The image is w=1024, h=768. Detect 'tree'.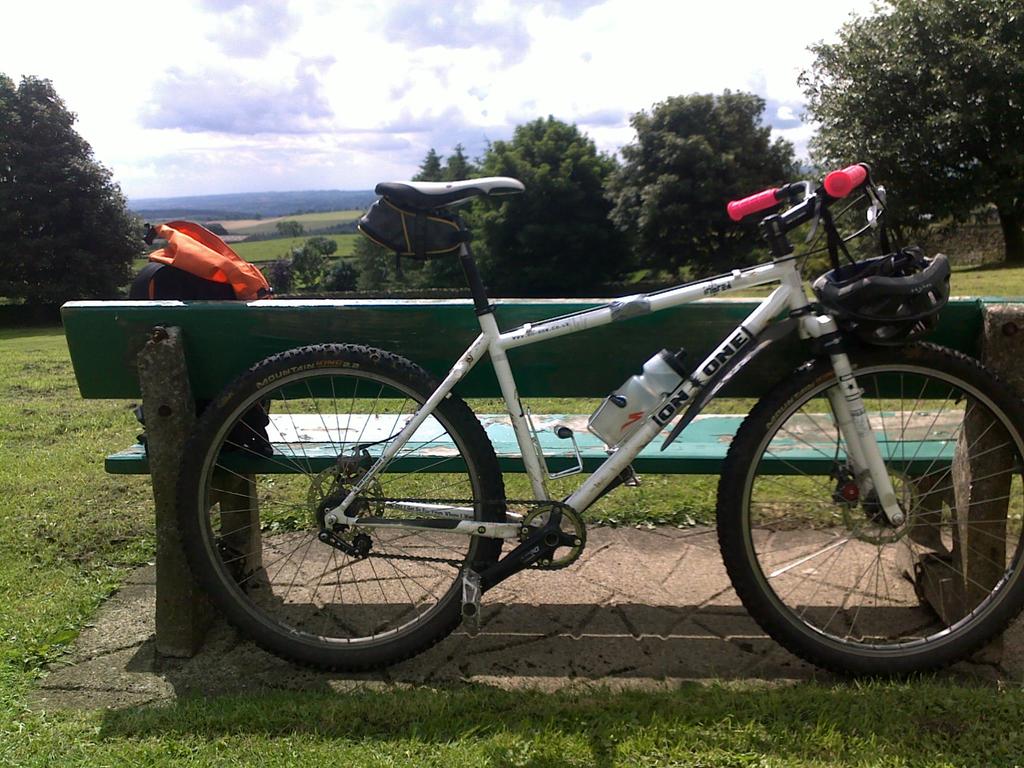
Detection: {"x1": 1, "y1": 71, "x2": 125, "y2": 303}.
